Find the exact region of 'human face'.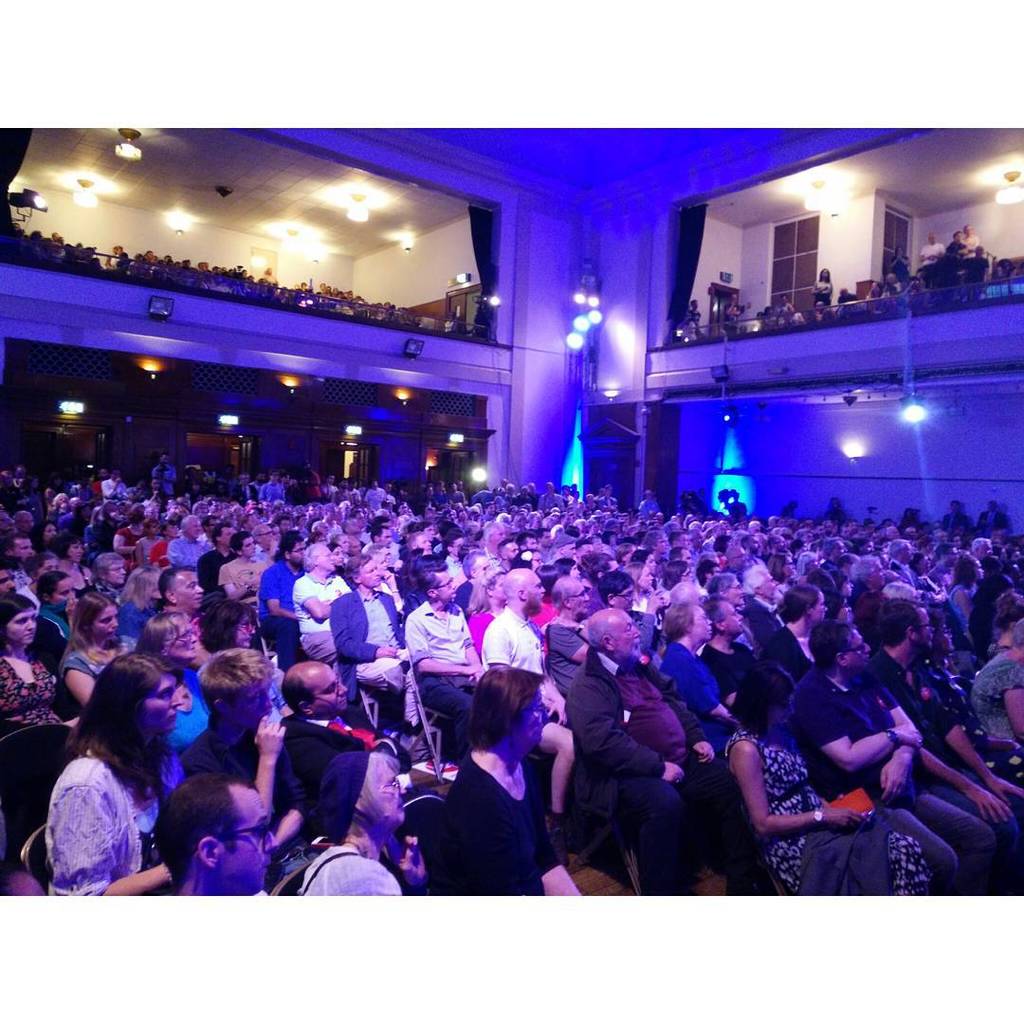
Exact region: [x1=376, y1=756, x2=409, y2=823].
